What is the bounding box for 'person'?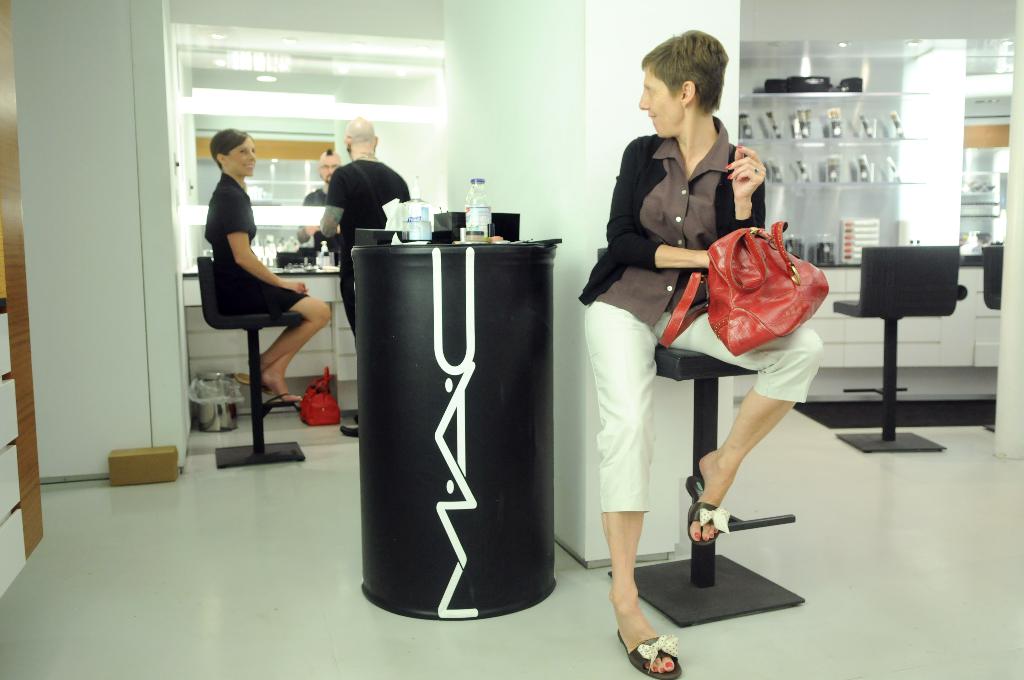
(left=196, top=129, right=330, bottom=412).
